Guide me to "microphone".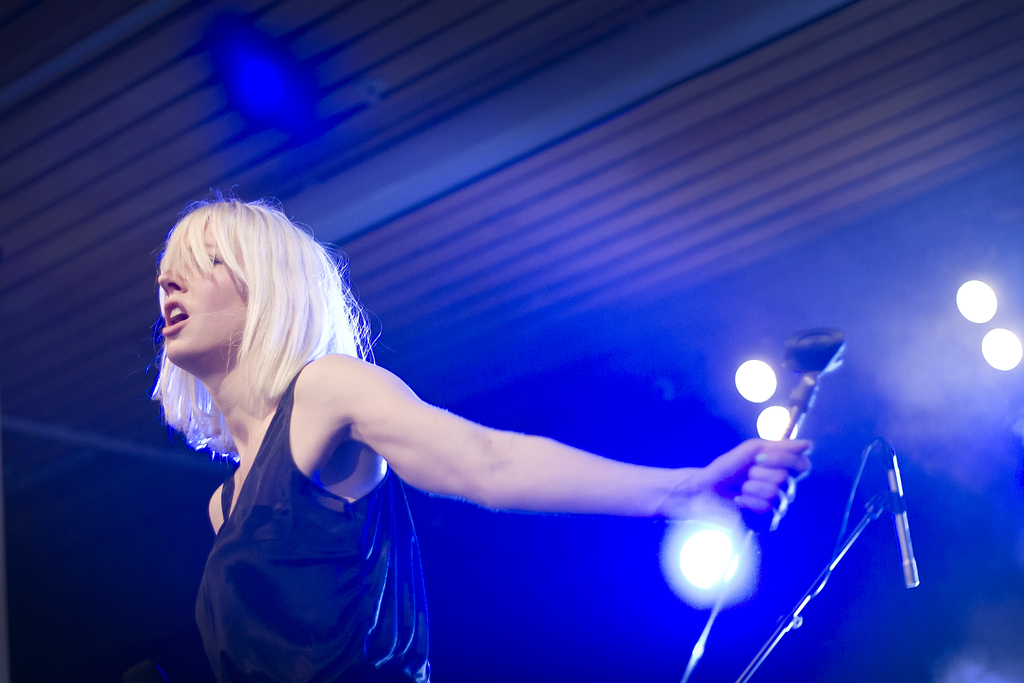
Guidance: (x1=885, y1=459, x2=921, y2=588).
